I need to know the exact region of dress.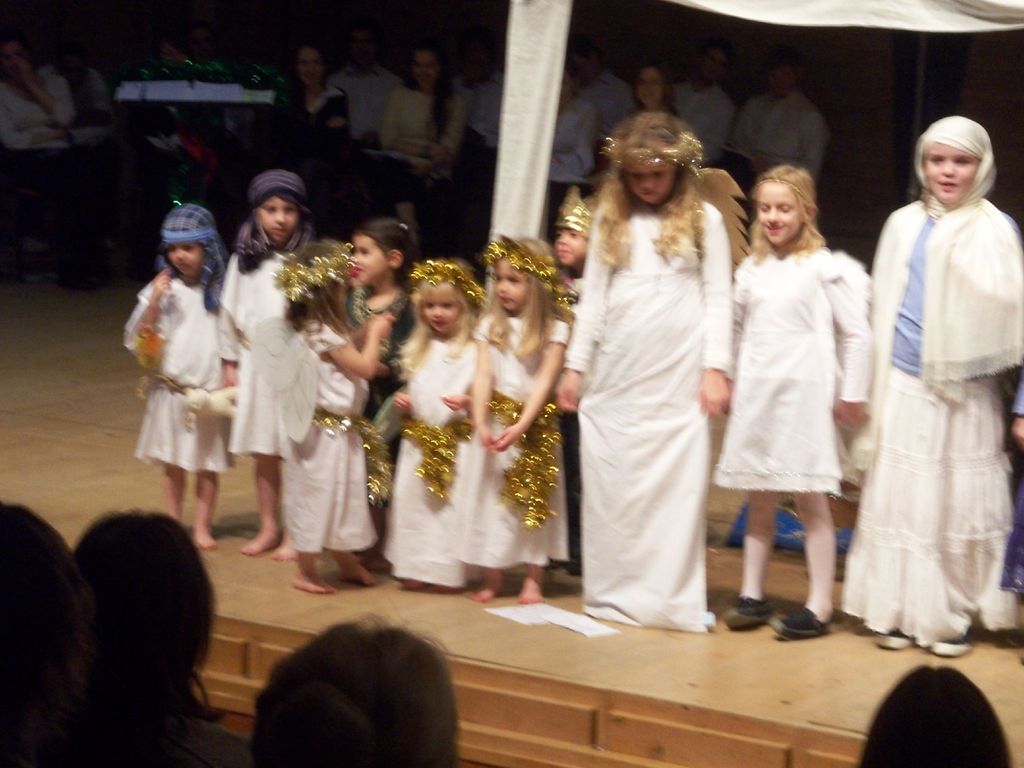
Region: detection(456, 306, 582, 567).
